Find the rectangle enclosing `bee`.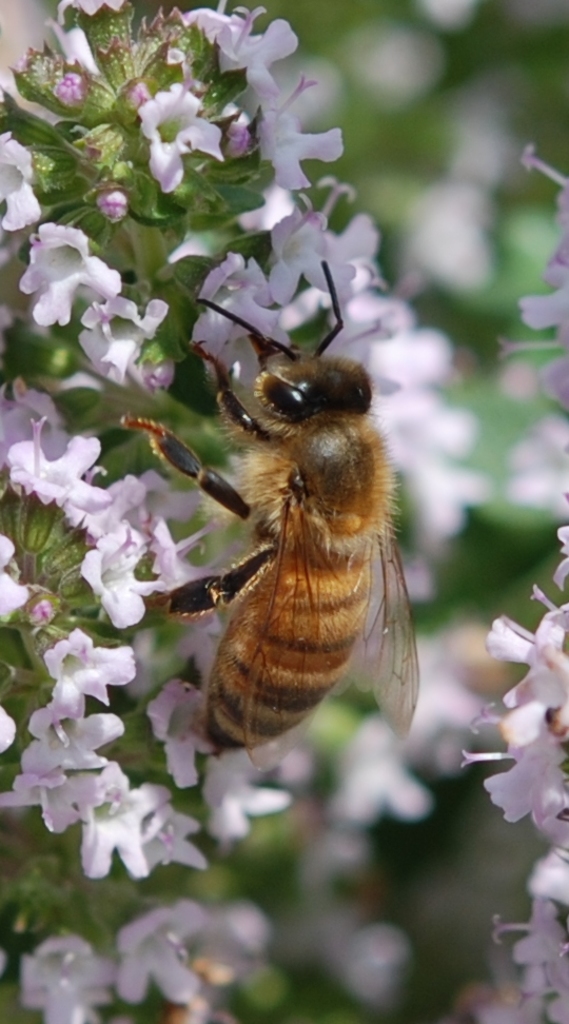
(132, 350, 452, 780).
